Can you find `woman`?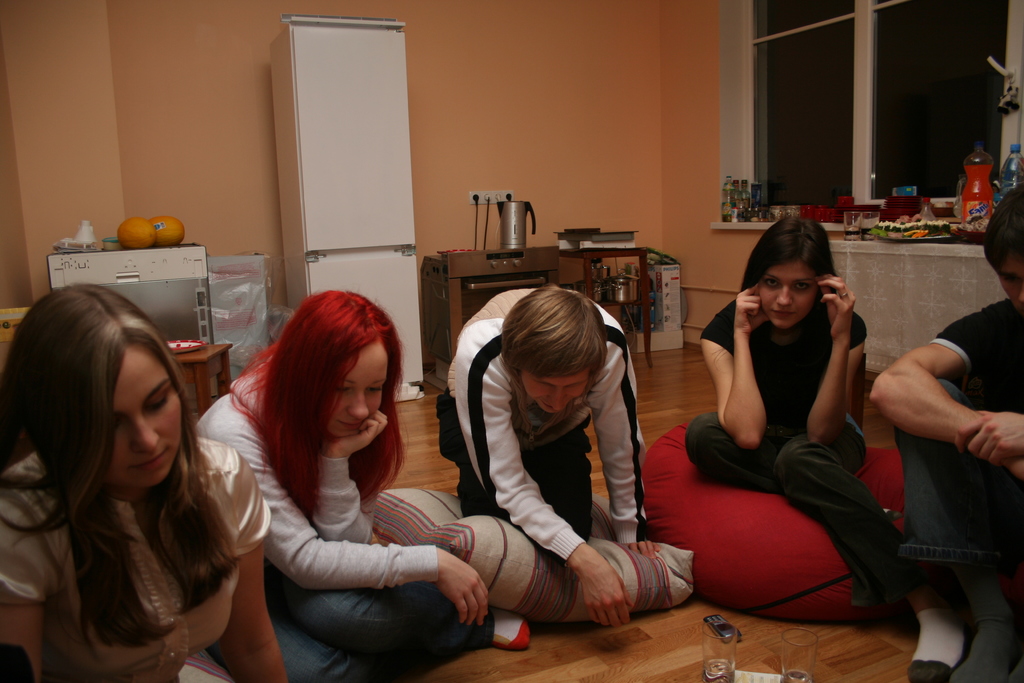
Yes, bounding box: box=[689, 213, 972, 682].
